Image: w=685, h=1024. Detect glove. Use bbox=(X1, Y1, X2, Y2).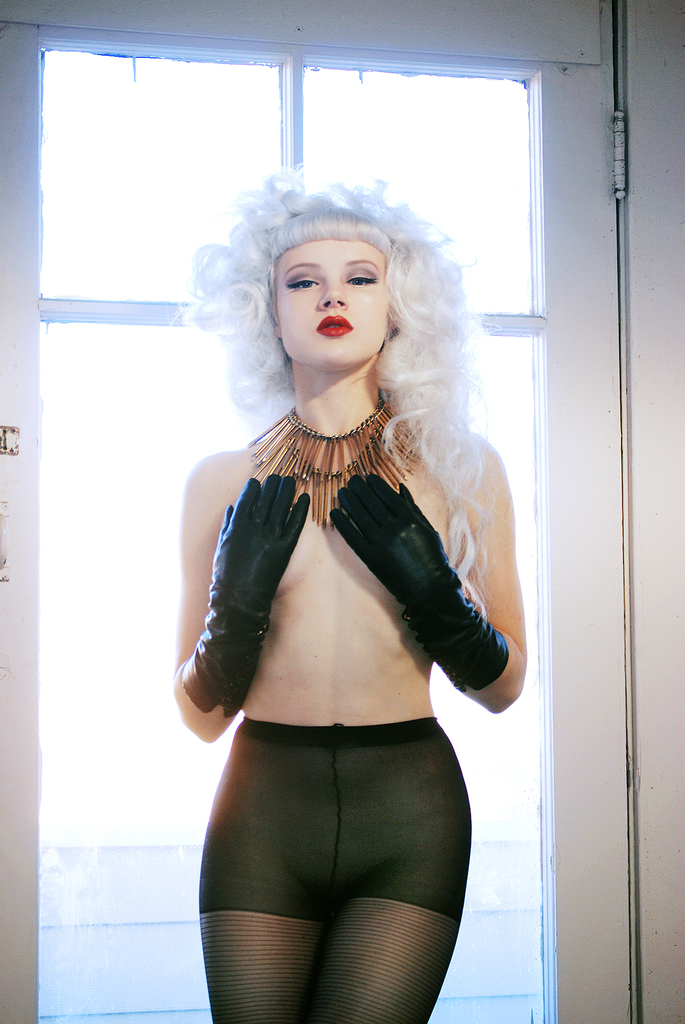
bbox=(180, 474, 315, 718).
